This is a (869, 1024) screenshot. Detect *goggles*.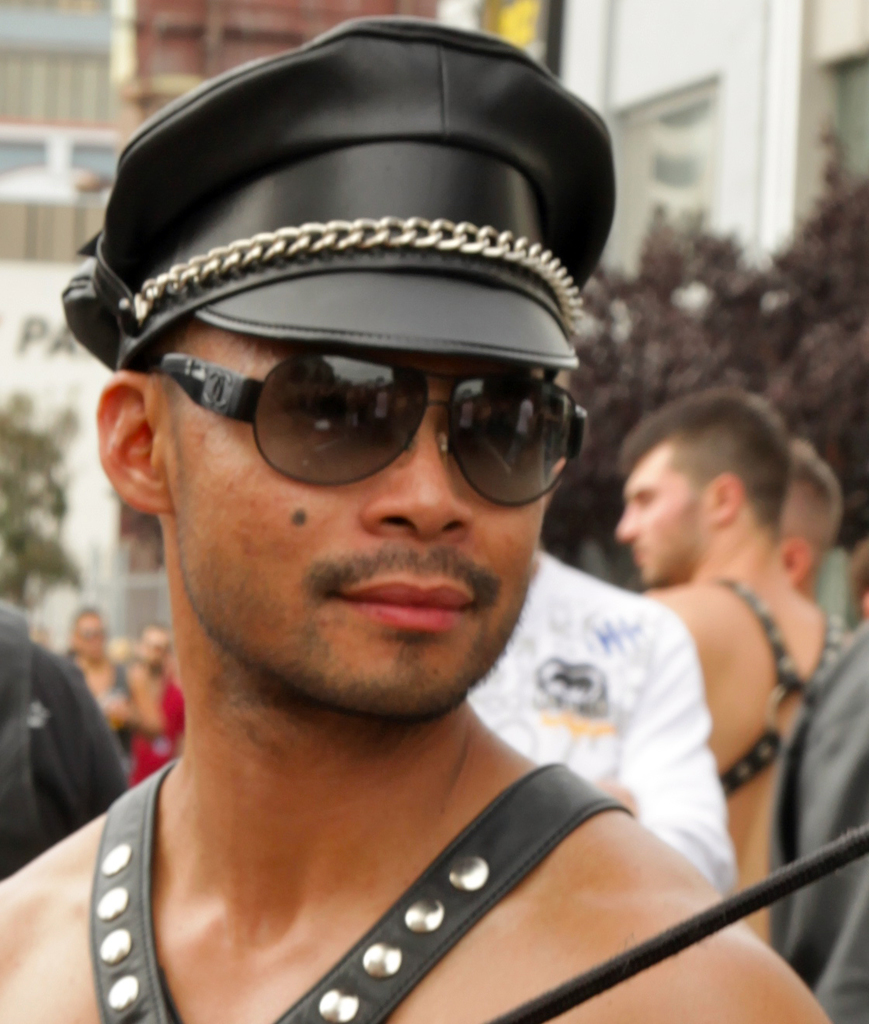
107 228 587 499.
